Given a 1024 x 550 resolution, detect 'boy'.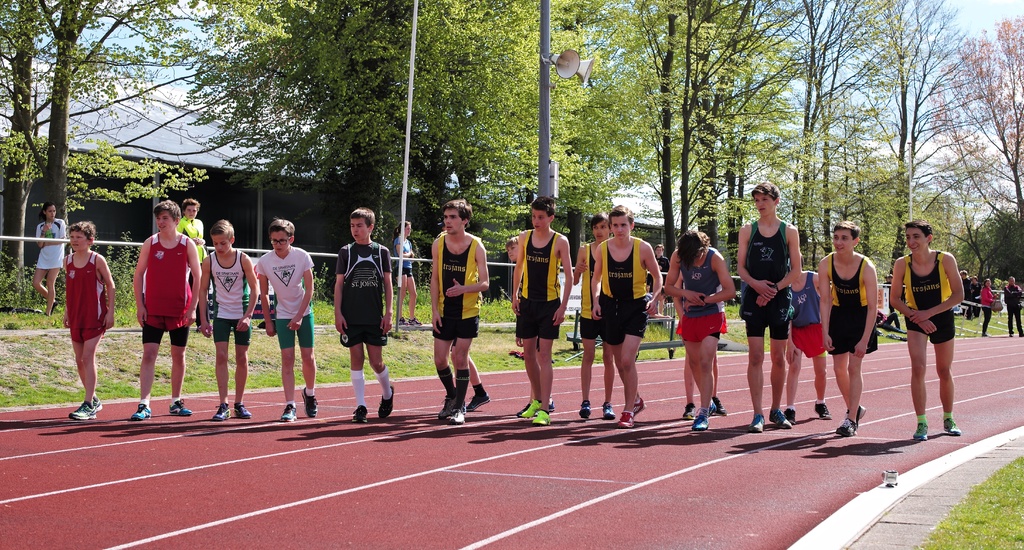
detection(199, 219, 259, 419).
